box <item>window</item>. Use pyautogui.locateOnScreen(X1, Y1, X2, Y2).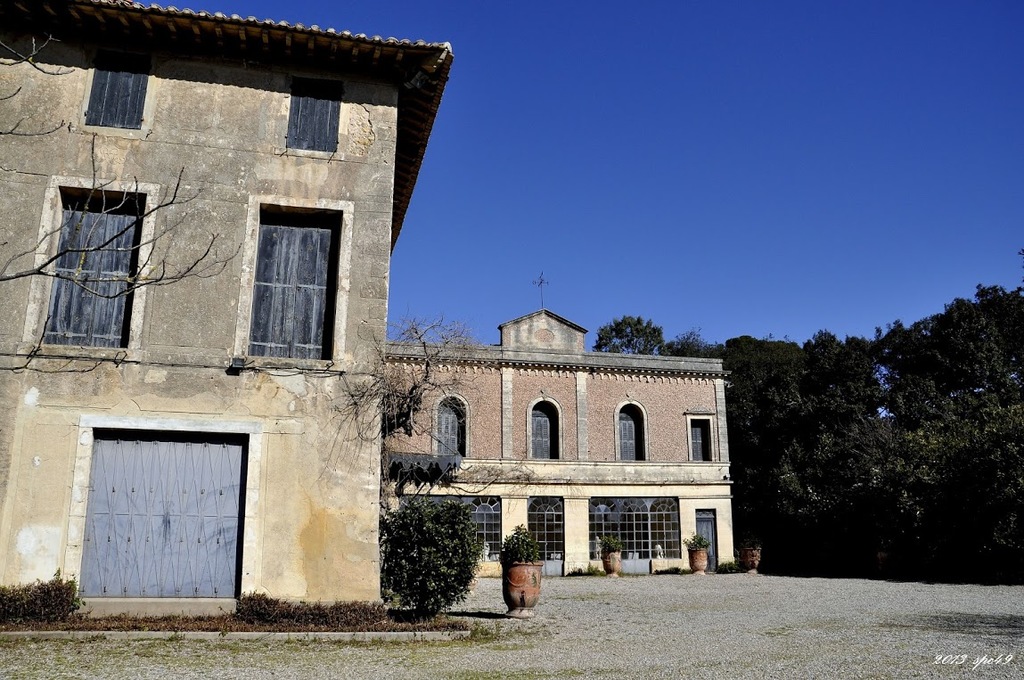
pyautogui.locateOnScreen(245, 207, 335, 356).
